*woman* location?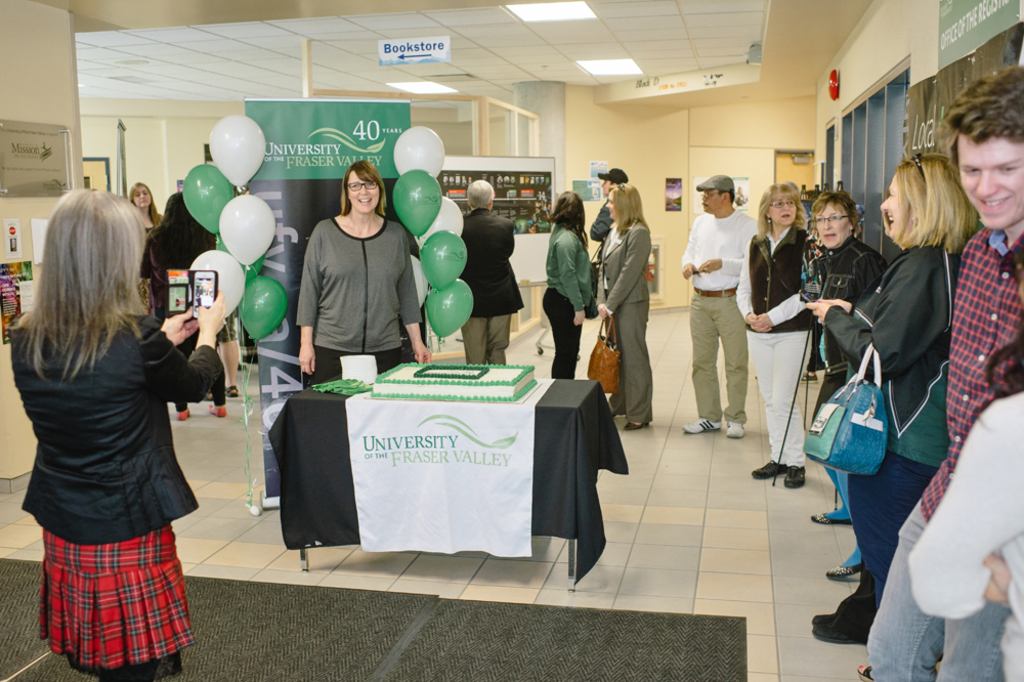
l=540, t=193, r=599, b=379
